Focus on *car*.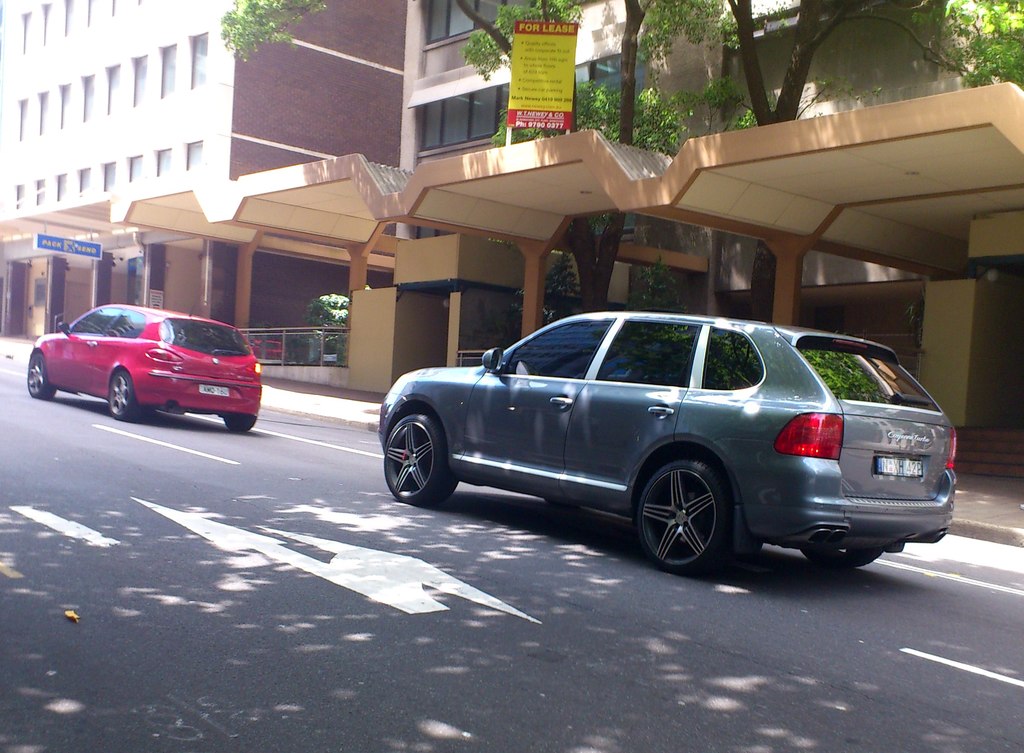
Focused at [x1=375, y1=313, x2=961, y2=583].
